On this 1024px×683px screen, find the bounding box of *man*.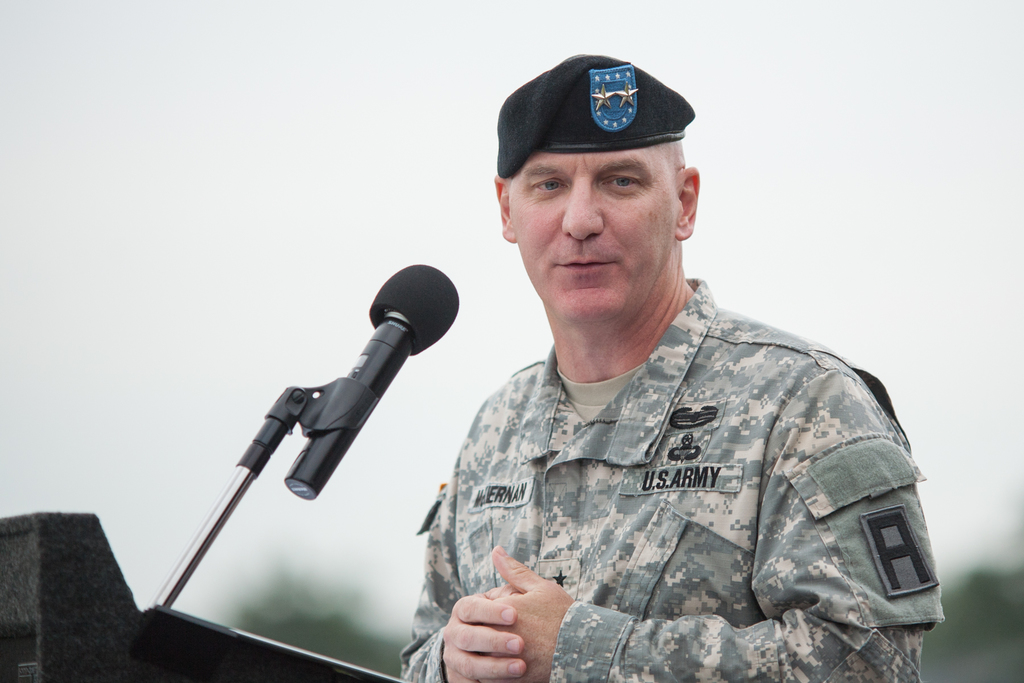
Bounding box: [374,53,927,682].
